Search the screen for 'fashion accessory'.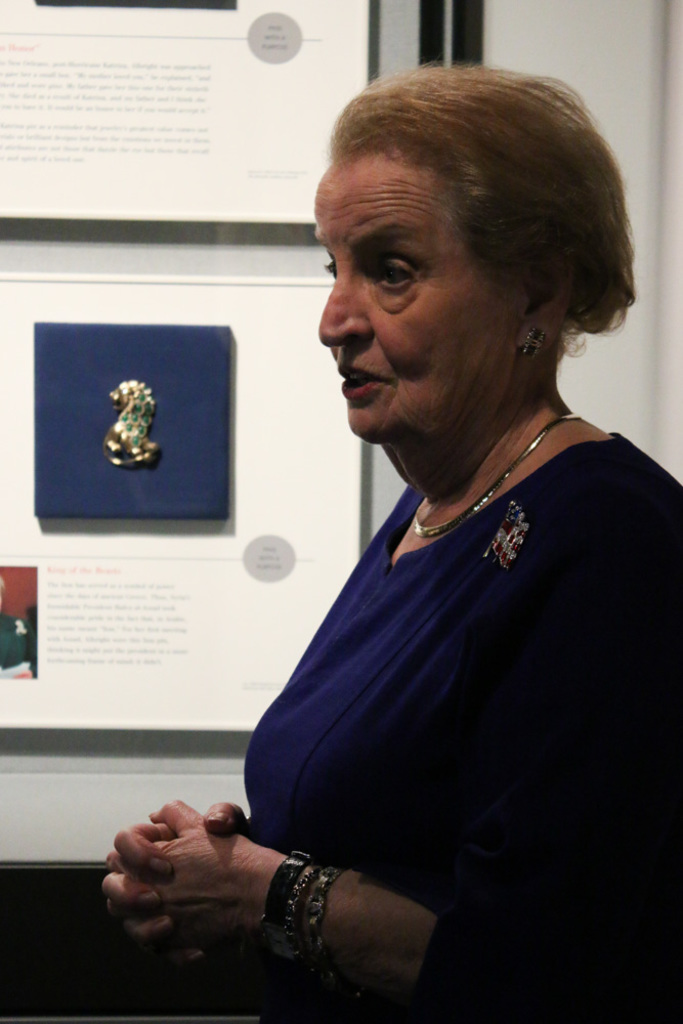
Found at [x1=285, y1=856, x2=322, y2=993].
